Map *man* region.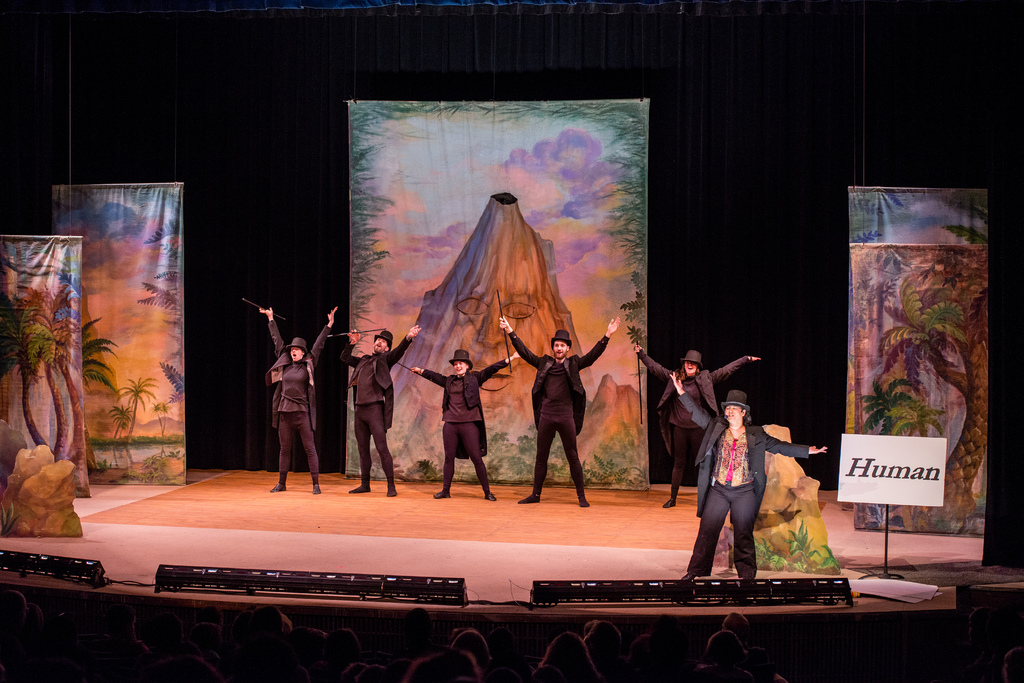
Mapped to pyautogui.locateOnScreen(336, 322, 423, 488).
